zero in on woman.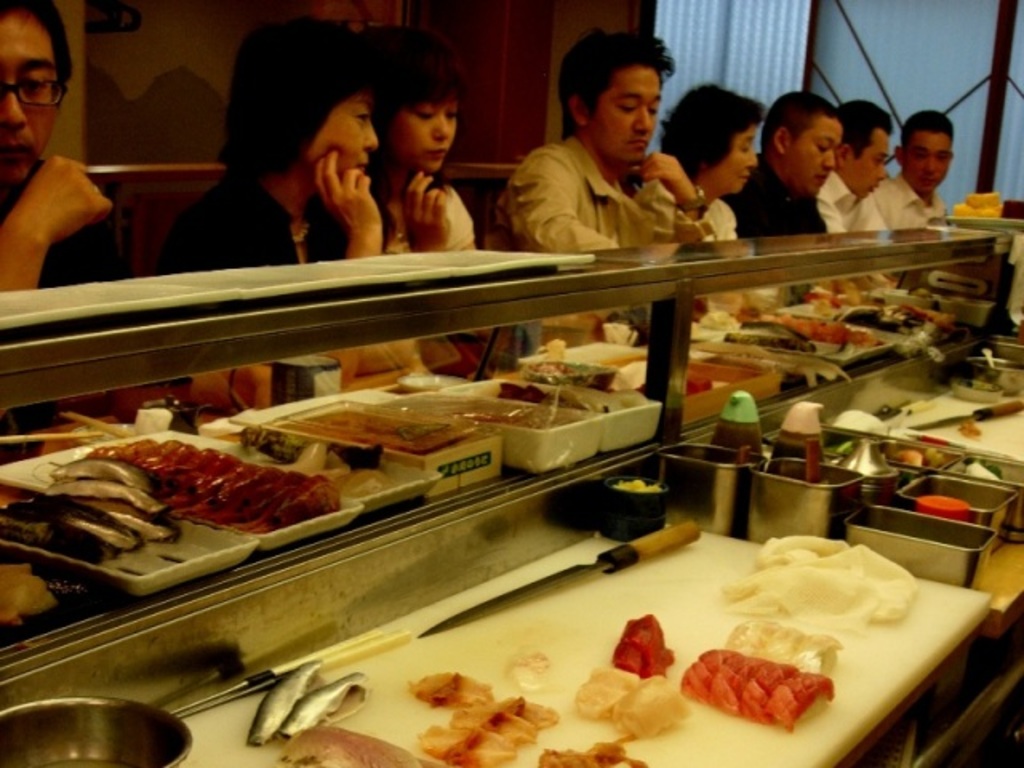
Zeroed in: rect(654, 83, 789, 326).
